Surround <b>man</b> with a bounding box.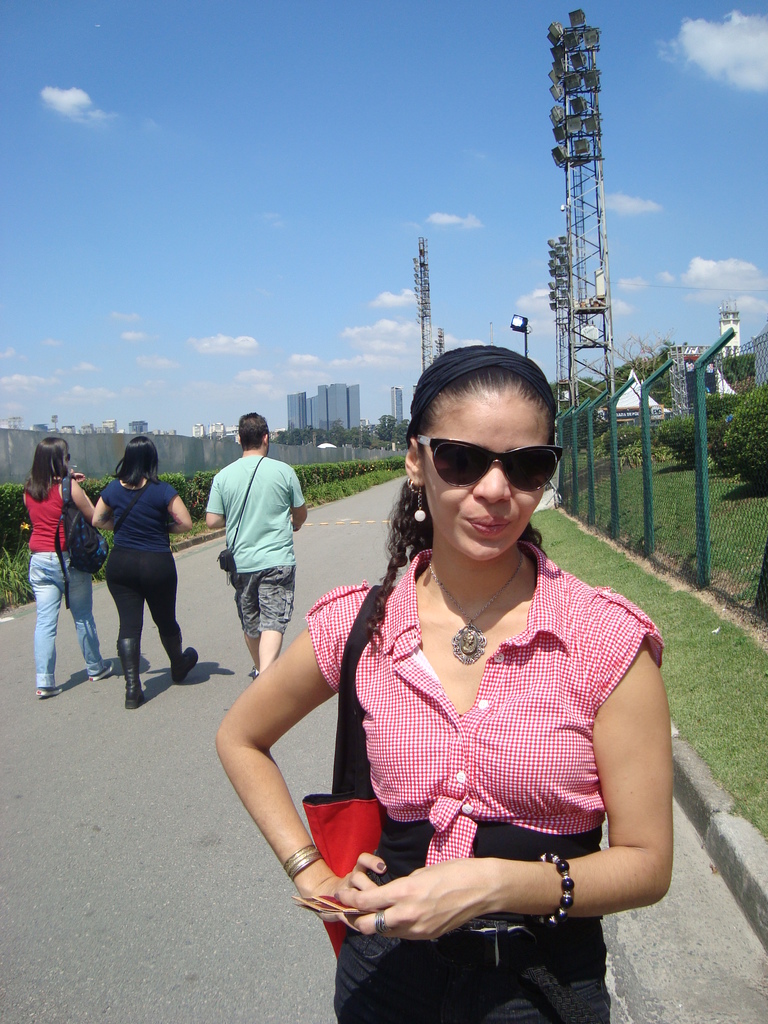
<bbox>206, 417, 315, 650</bbox>.
